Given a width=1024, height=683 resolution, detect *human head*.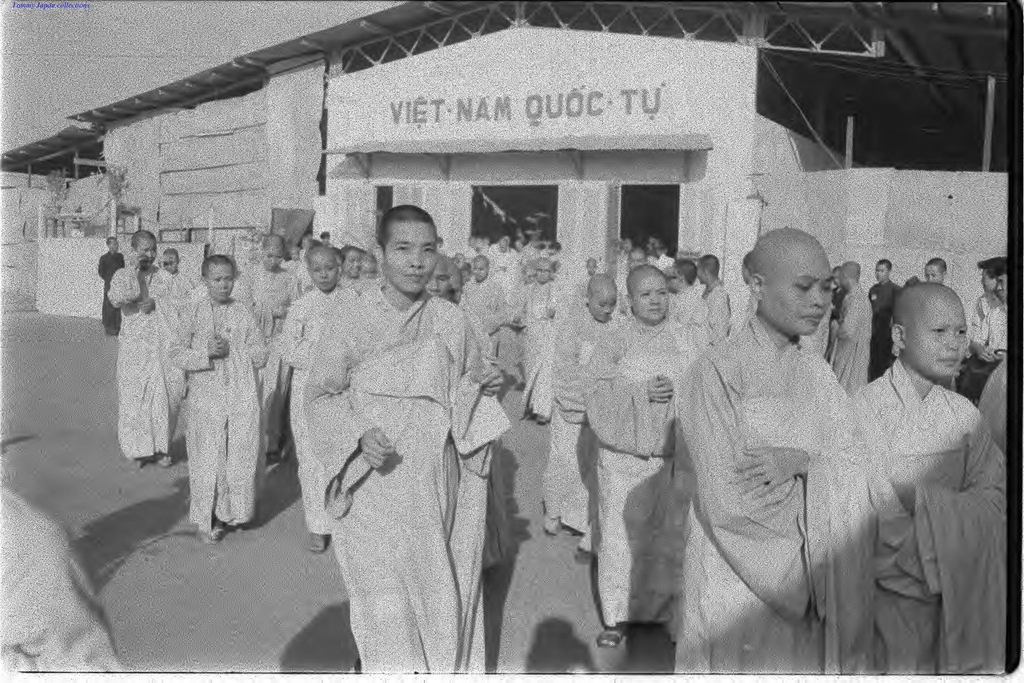
Rect(307, 244, 340, 292).
